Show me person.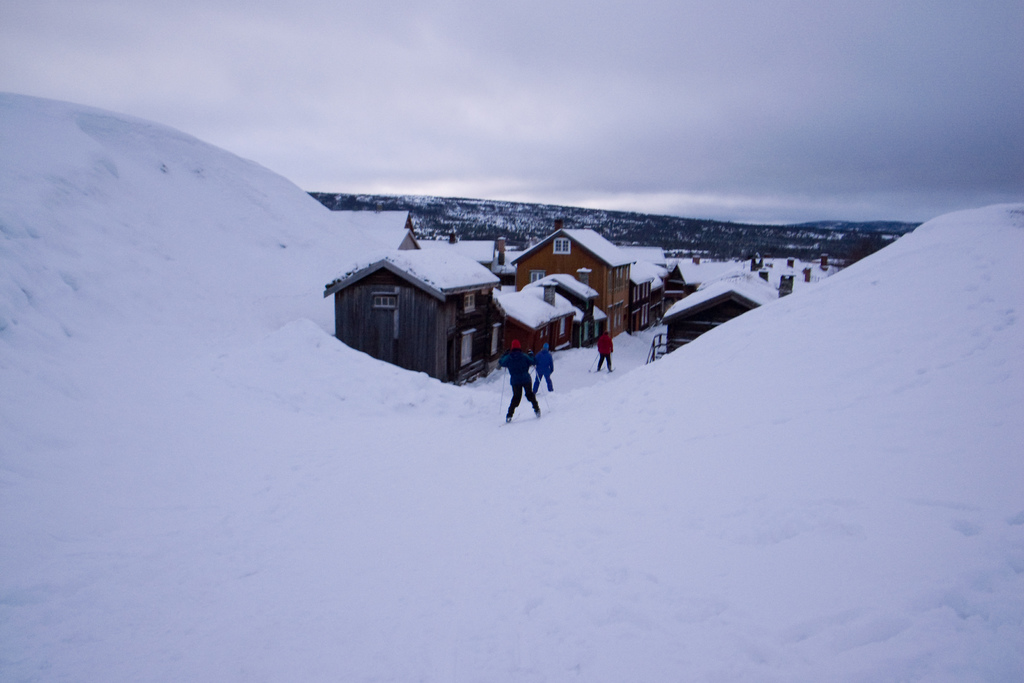
person is here: Rect(488, 338, 549, 421).
